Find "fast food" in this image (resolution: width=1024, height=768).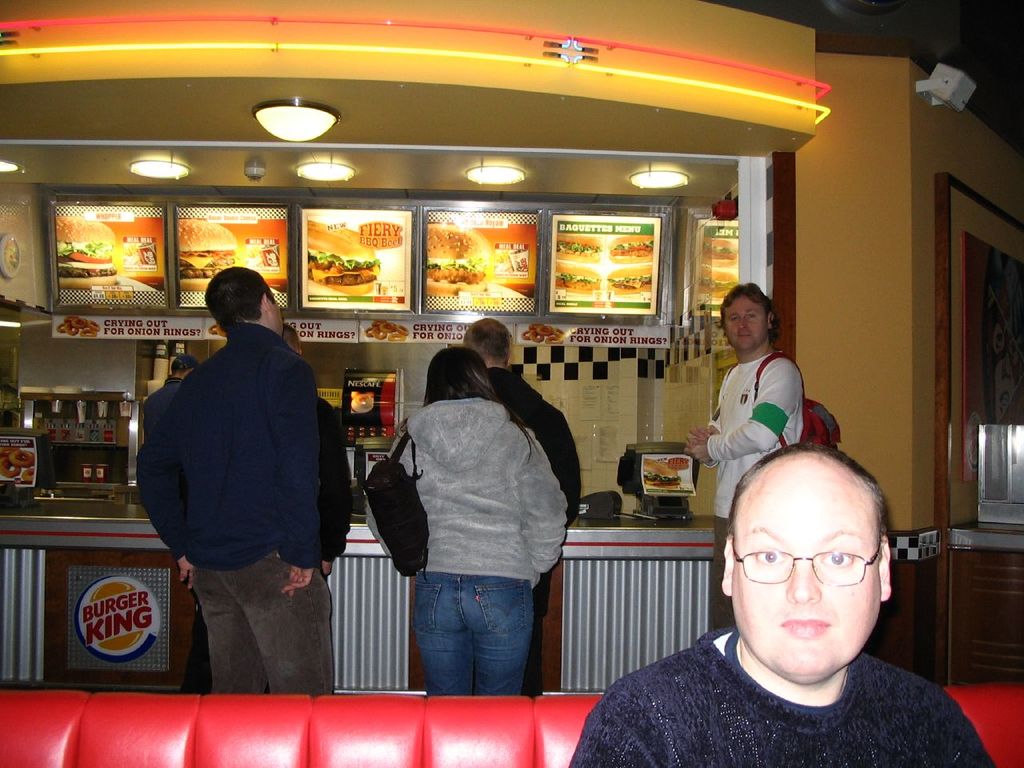
(x1=646, y1=447, x2=682, y2=484).
